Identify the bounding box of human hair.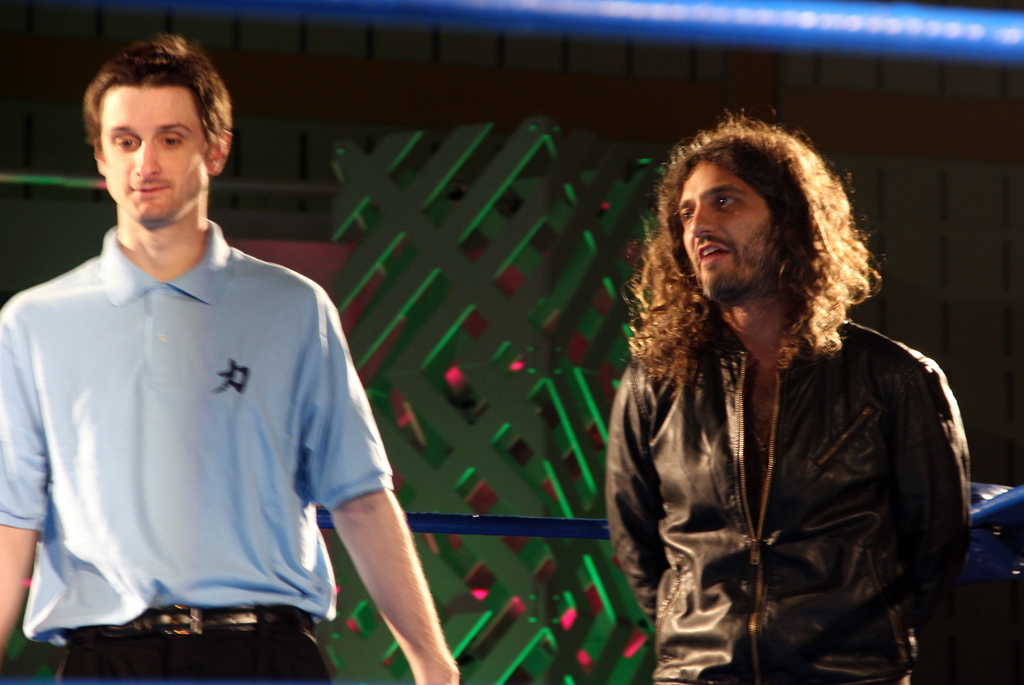
region(635, 133, 878, 422).
